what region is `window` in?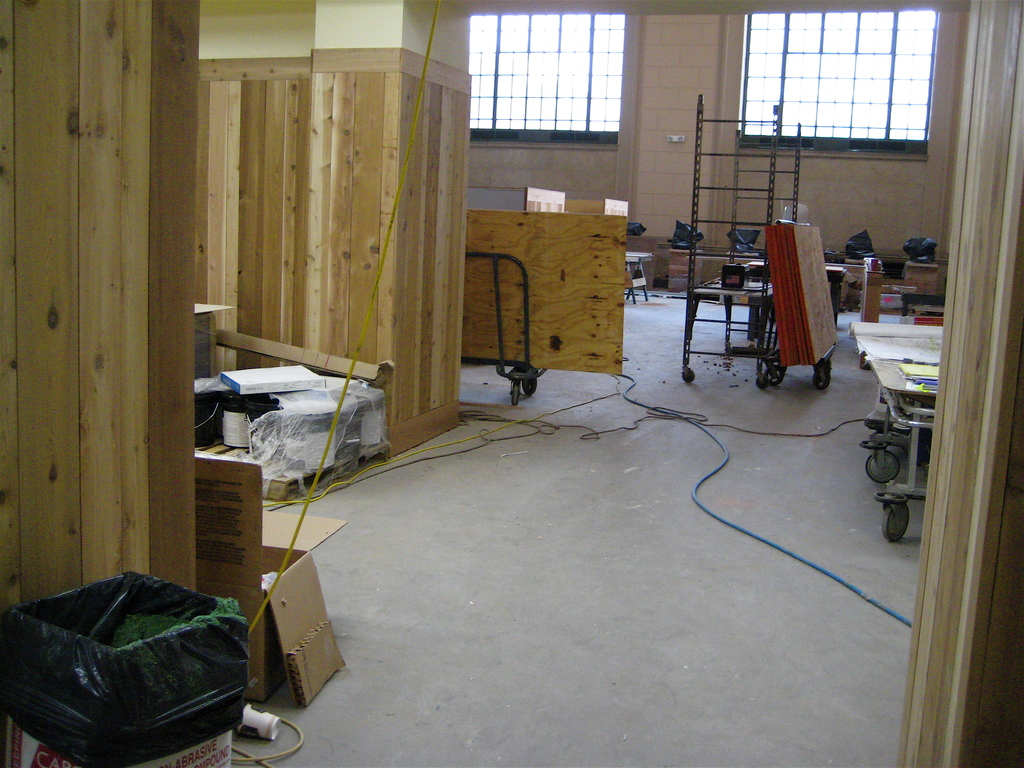
<region>730, 1, 942, 163</region>.
